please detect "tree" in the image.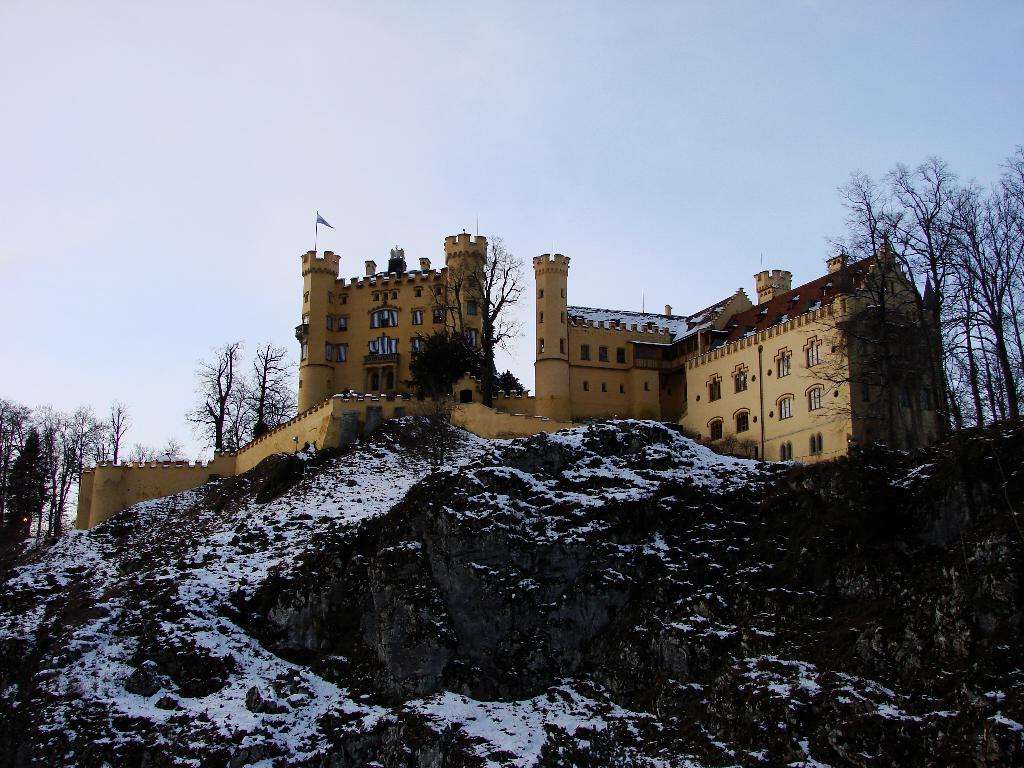
rect(6, 393, 127, 558).
